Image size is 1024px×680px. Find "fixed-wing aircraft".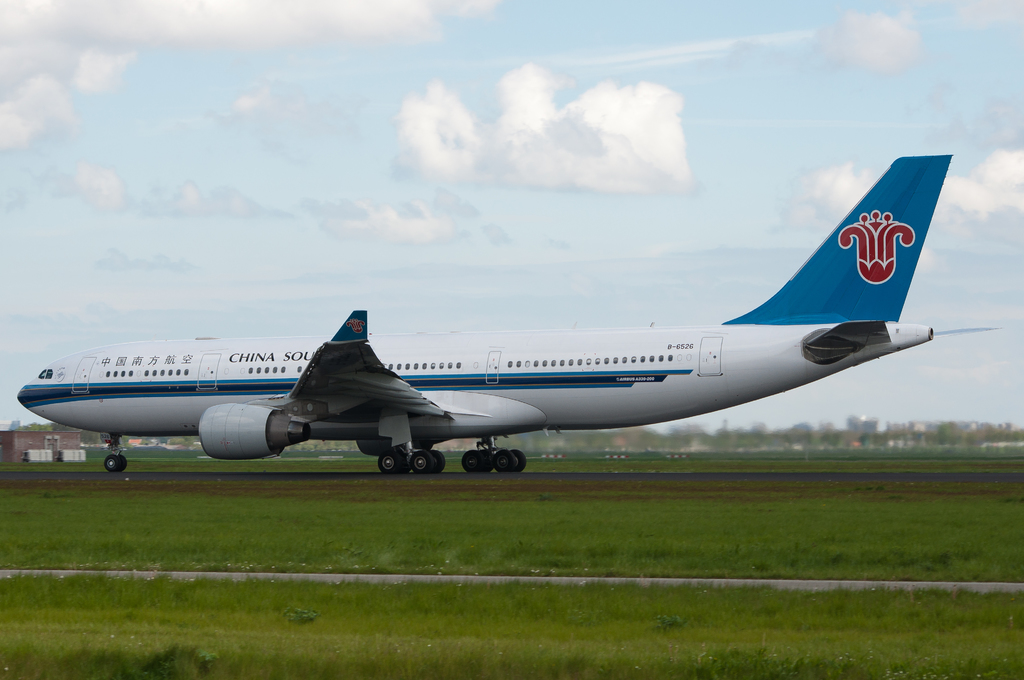
rect(10, 163, 1005, 482).
